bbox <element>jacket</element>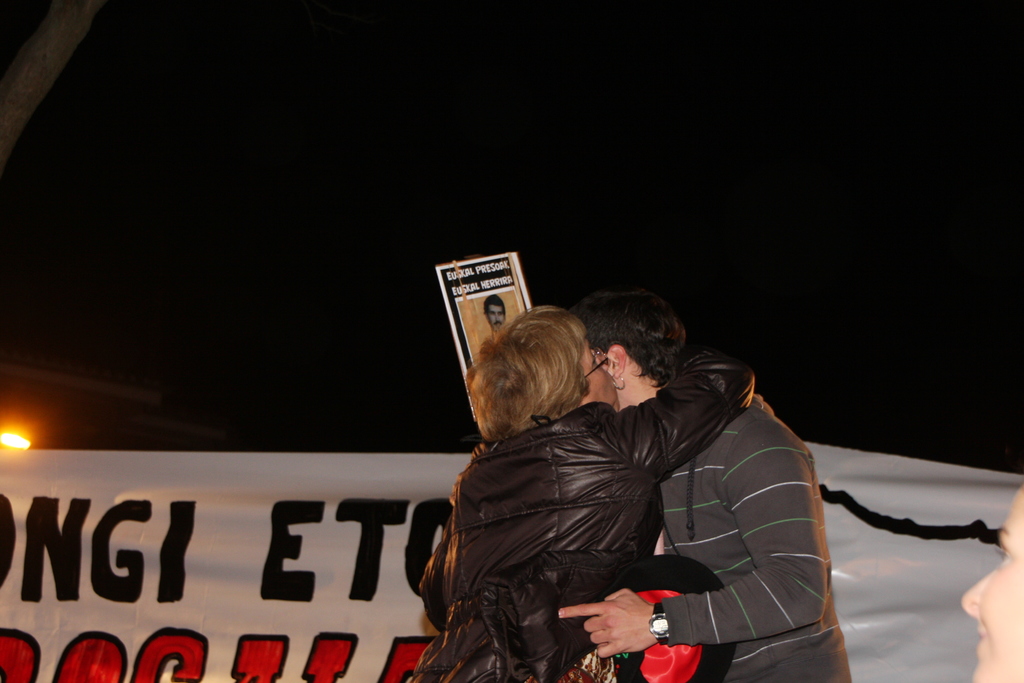
locate(431, 386, 715, 666)
